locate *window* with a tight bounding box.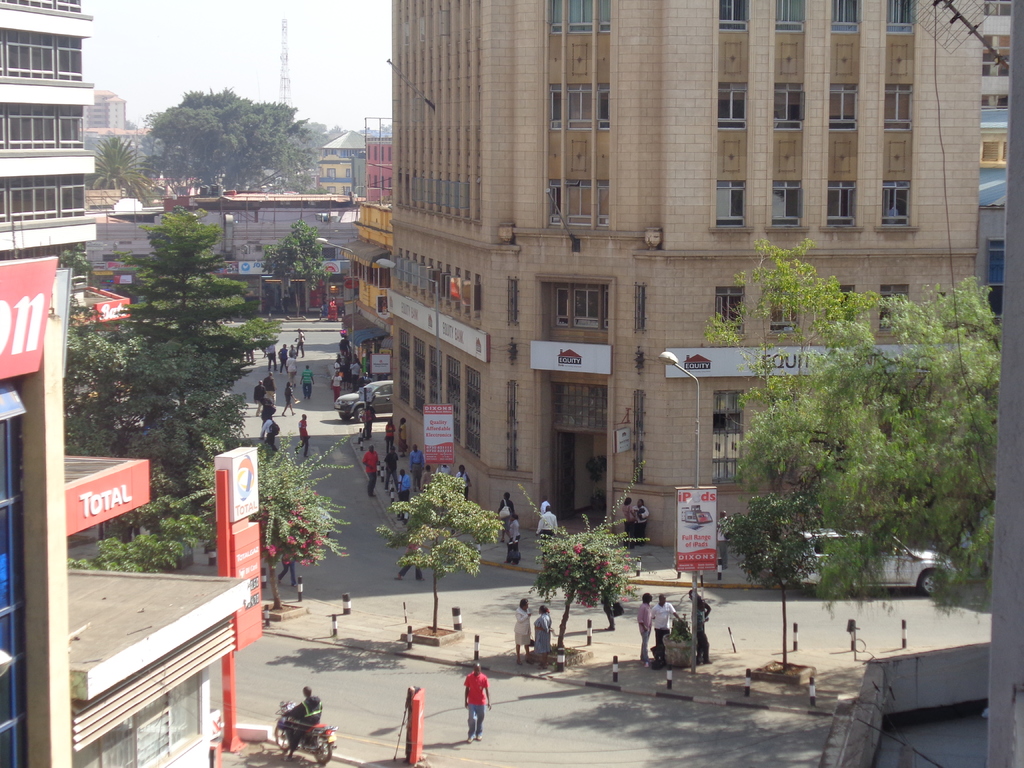
710,76,746,136.
